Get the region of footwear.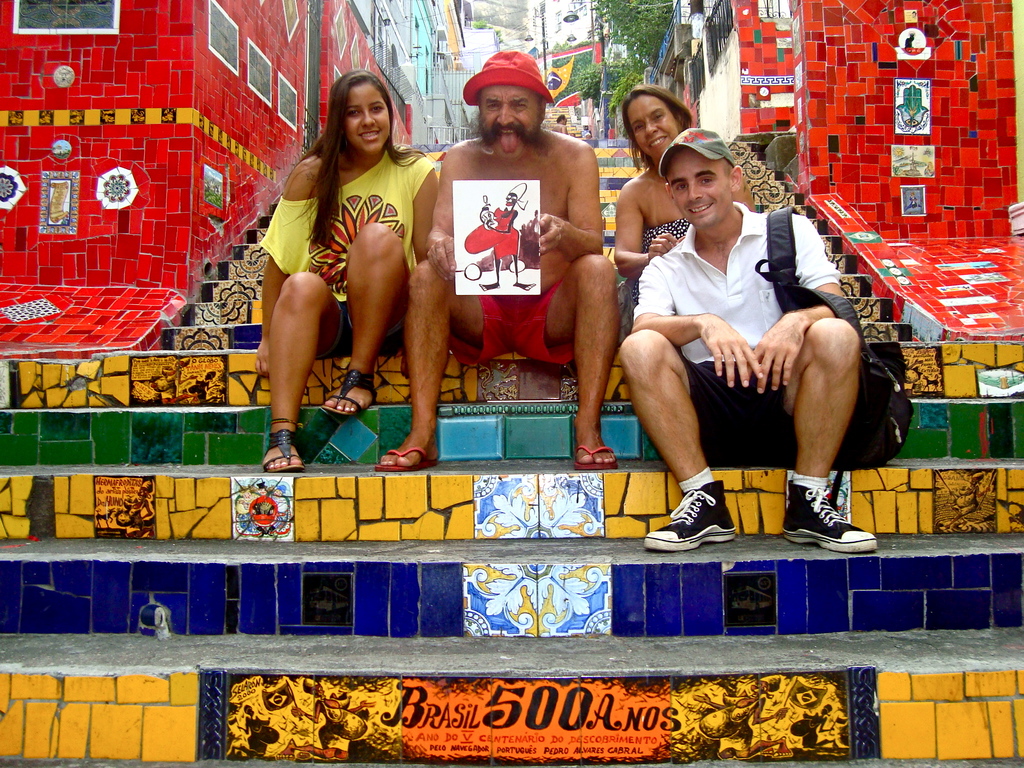
Rect(375, 450, 438, 474).
